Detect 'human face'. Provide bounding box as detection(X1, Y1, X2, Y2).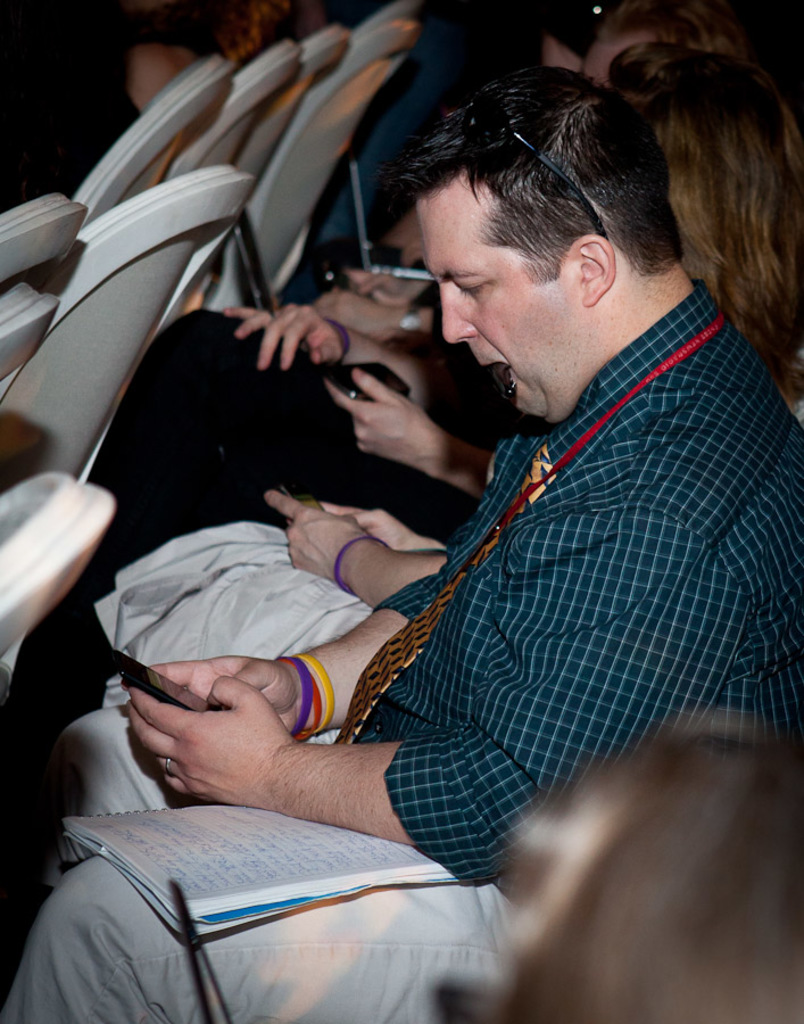
detection(420, 201, 589, 415).
